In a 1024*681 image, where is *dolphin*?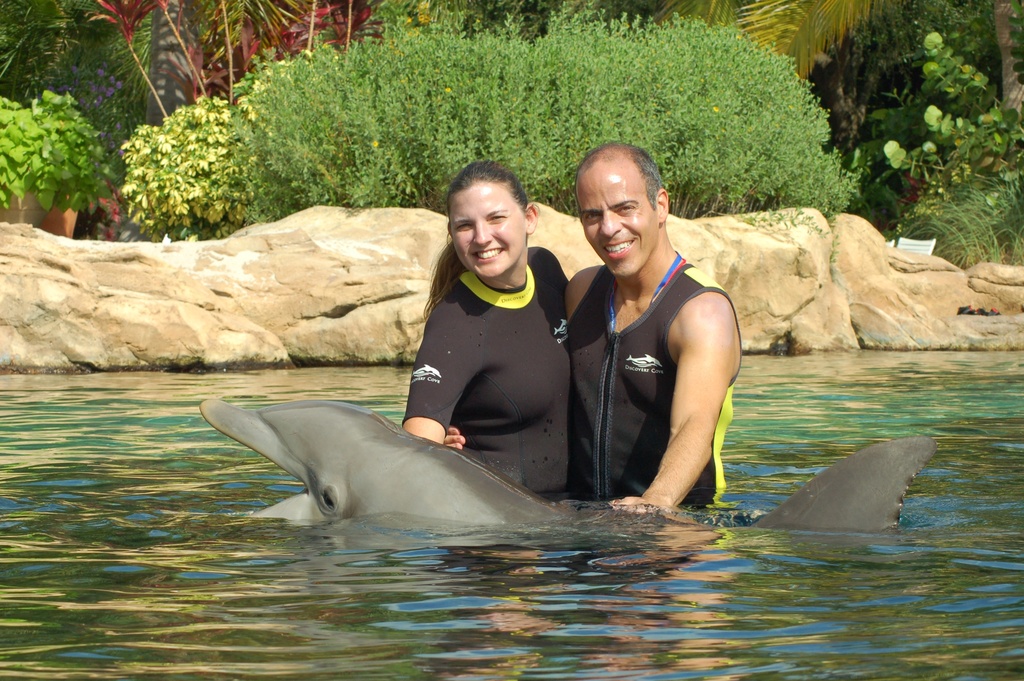
(195, 390, 936, 539).
